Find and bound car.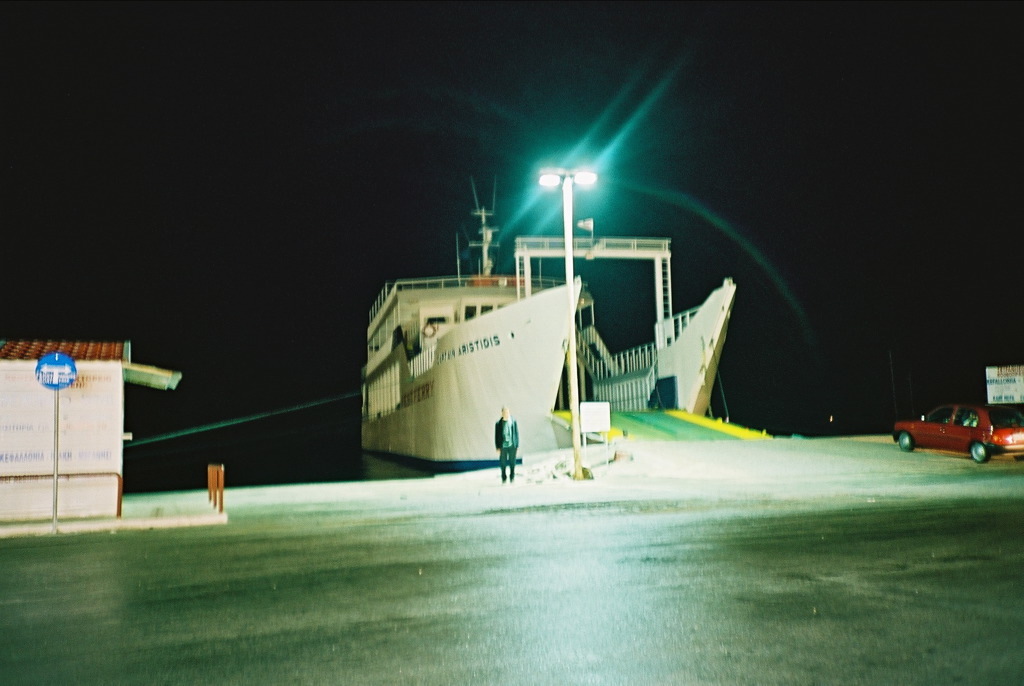
Bound: (894, 402, 1023, 465).
